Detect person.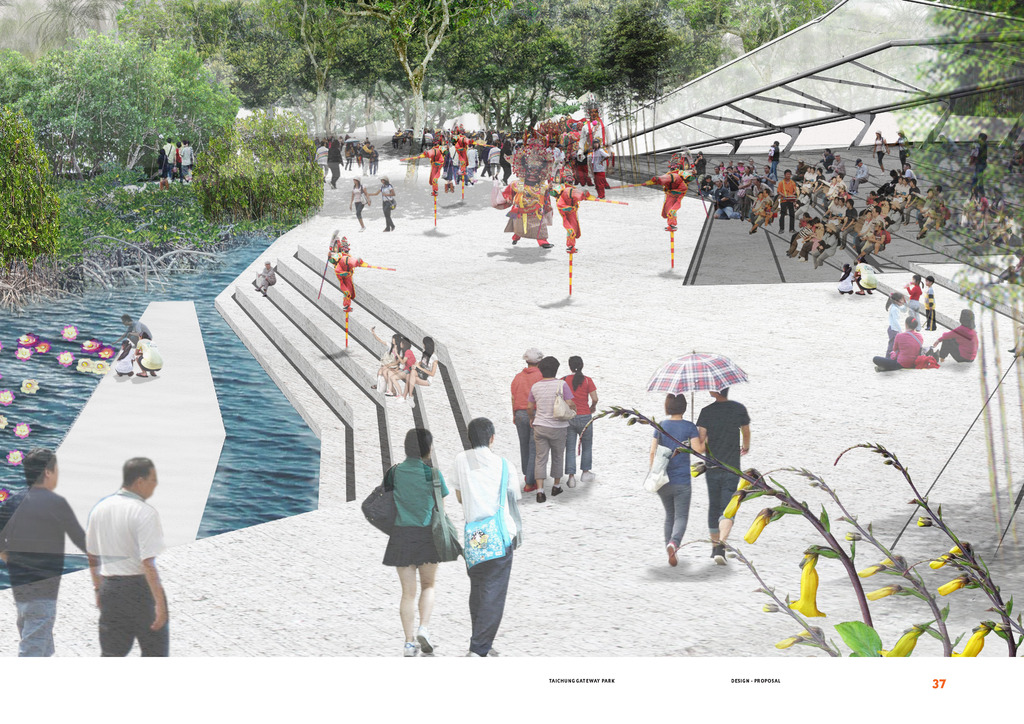
Detected at (x1=683, y1=381, x2=758, y2=567).
